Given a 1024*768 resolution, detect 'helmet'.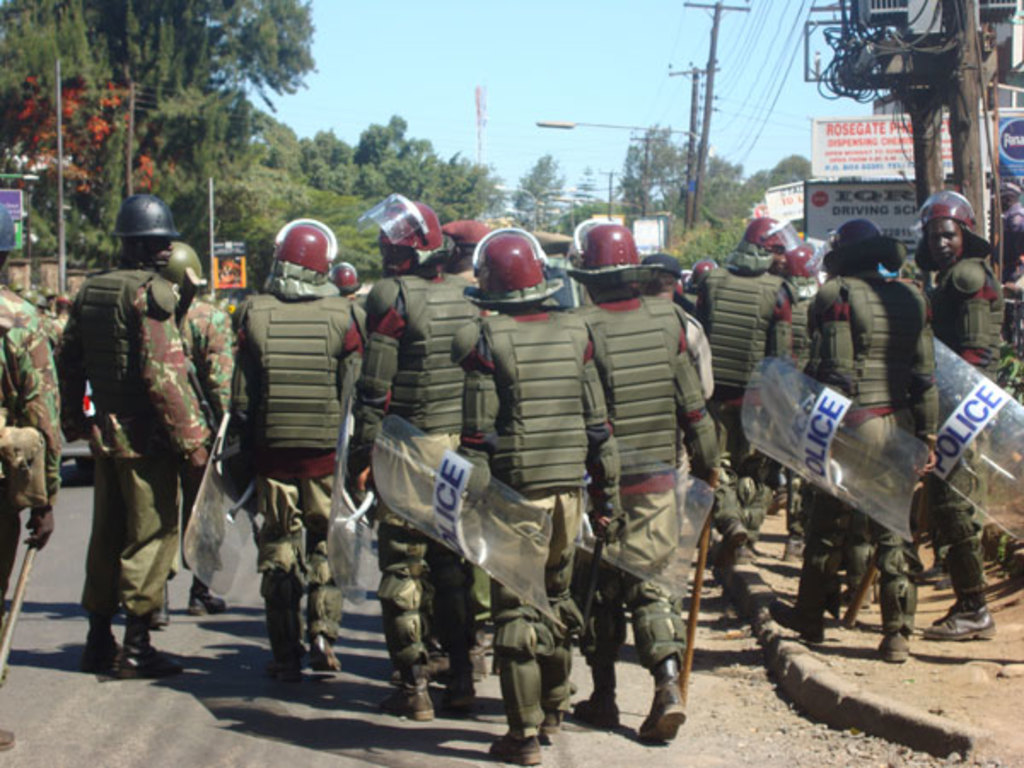
(x1=835, y1=218, x2=884, y2=270).
